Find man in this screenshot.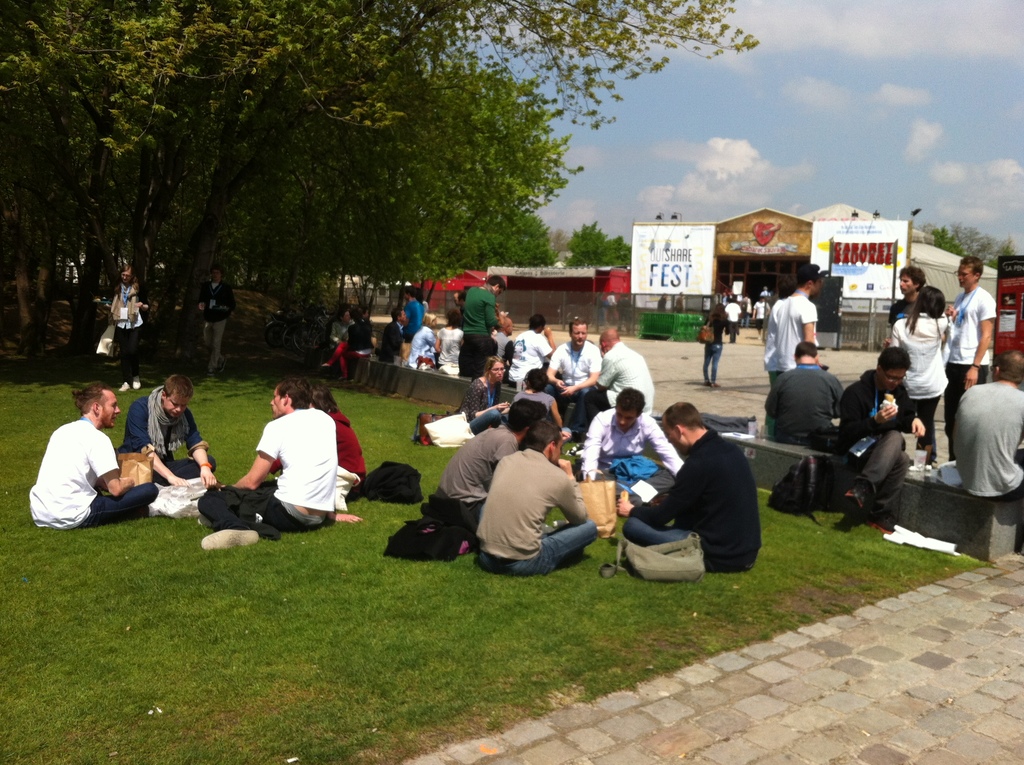
The bounding box for man is {"left": 435, "top": 399, "right": 543, "bottom": 517}.
